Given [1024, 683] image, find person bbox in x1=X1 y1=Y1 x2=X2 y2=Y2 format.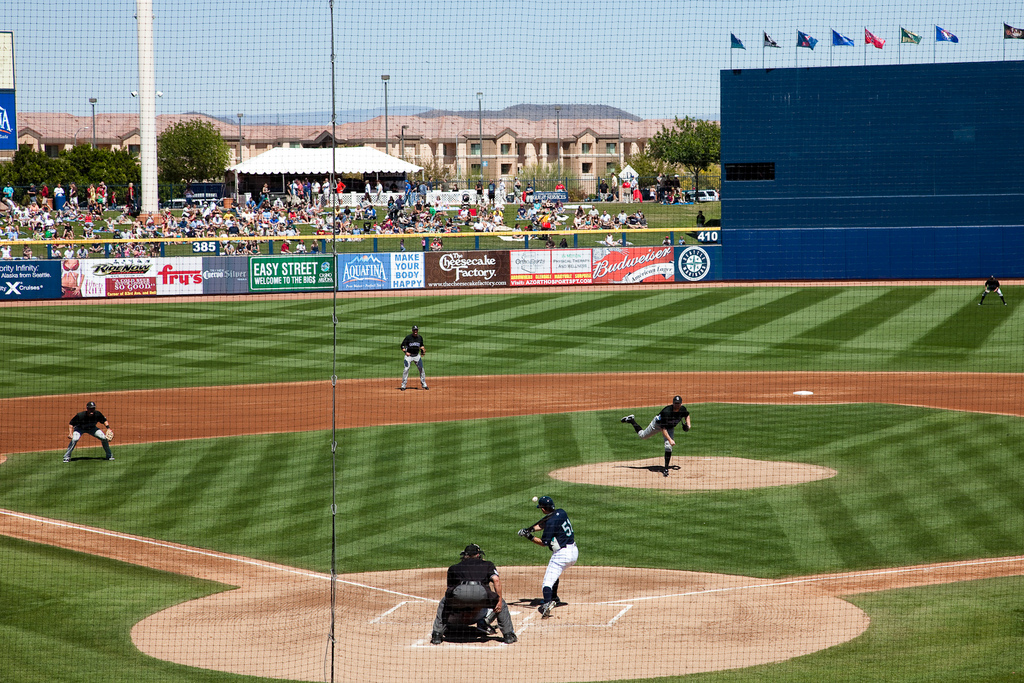
x1=431 y1=543 x2=516 y2=644.
